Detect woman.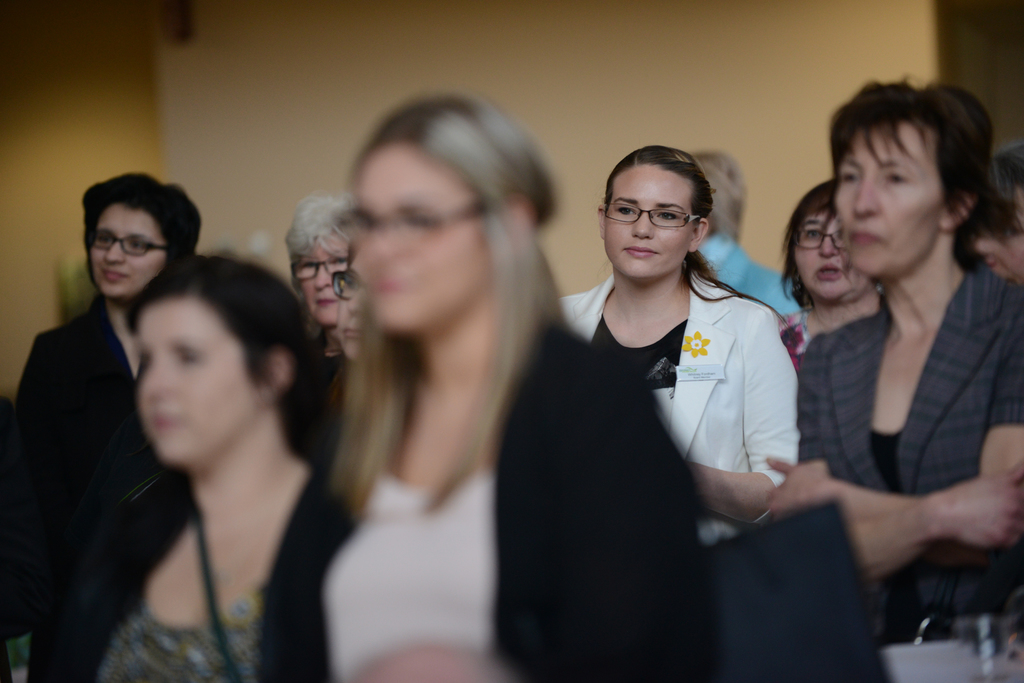
Detected at box=[258, 80, 718, 682].
